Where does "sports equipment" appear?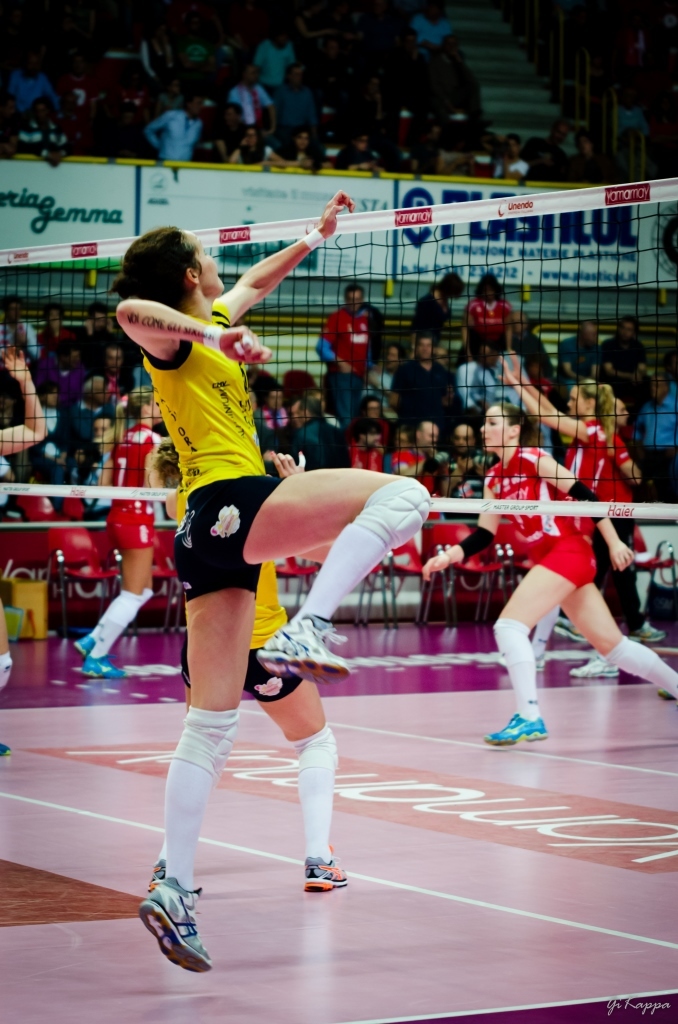
Appears at 175,701,241,777.
